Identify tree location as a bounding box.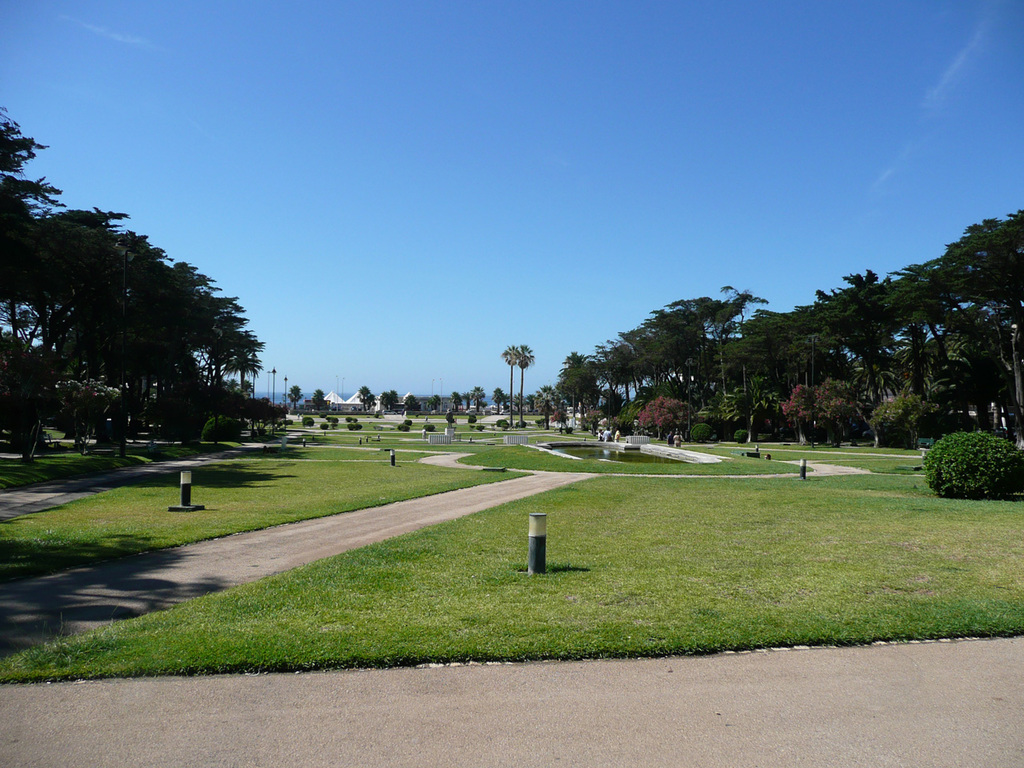
x1=472, y1=388, x2=486, y2=414.
